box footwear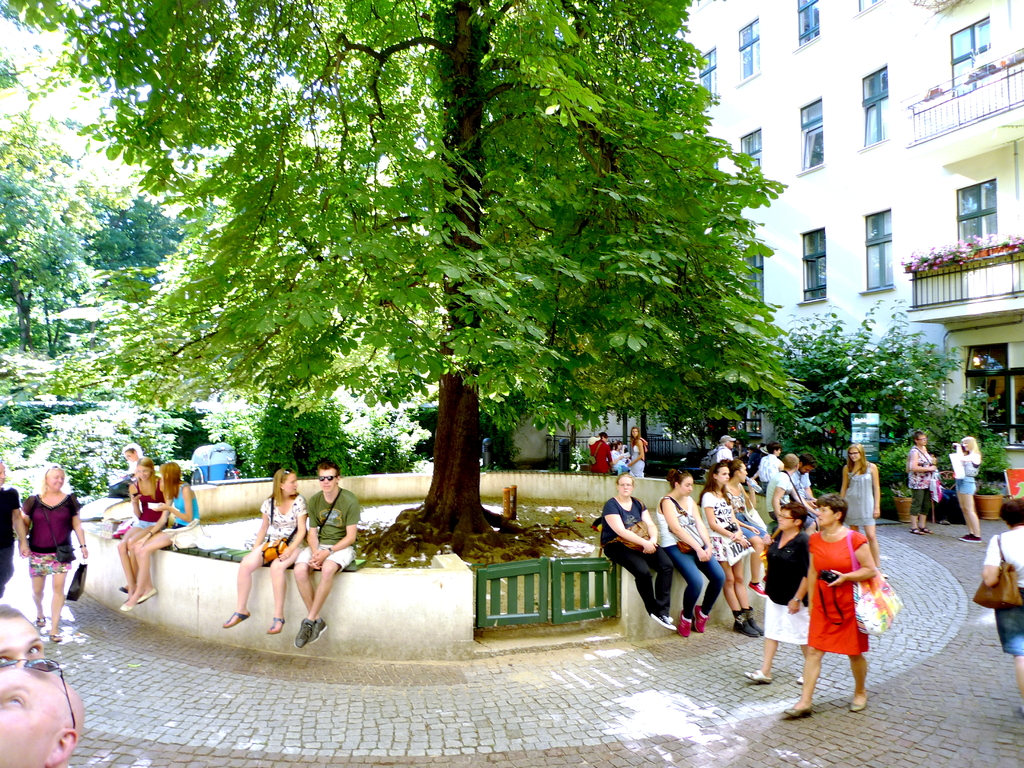
select_region(113, 584, 127, 596)
